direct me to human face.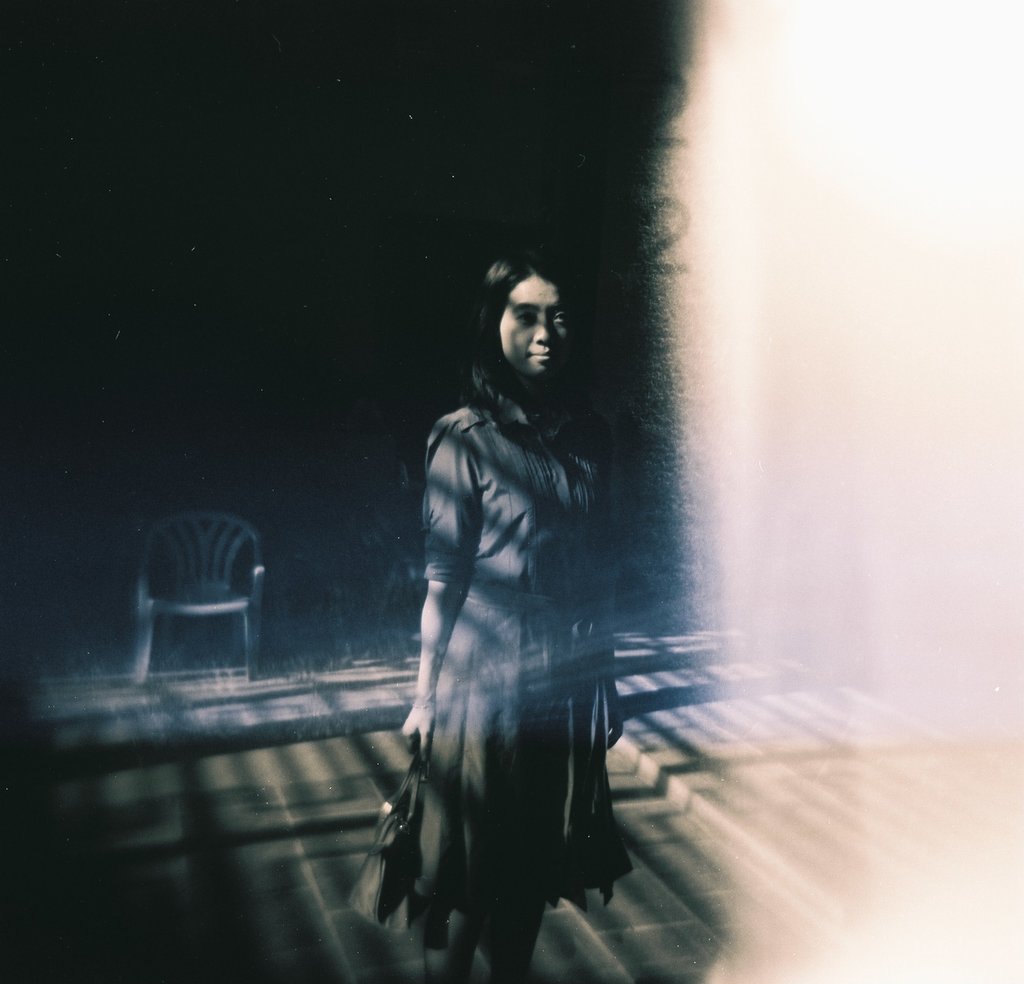
Direction: rect(506, 262, 567, 378).
